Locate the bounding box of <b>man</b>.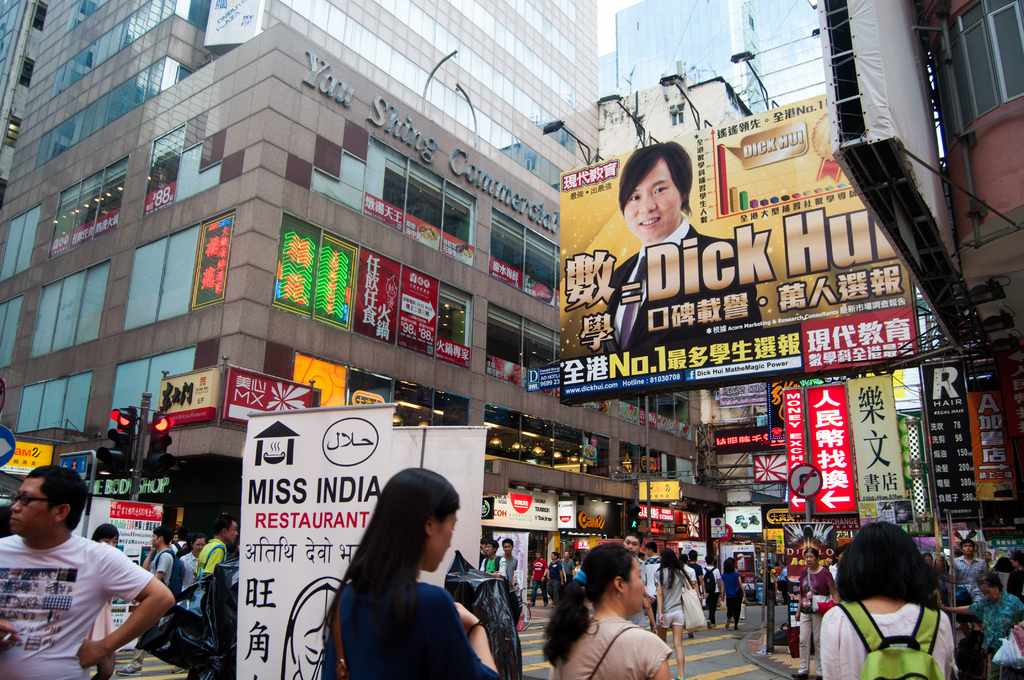
Bounding box: pyautogui.locateOnScreen(2, 483, 169, 674).
